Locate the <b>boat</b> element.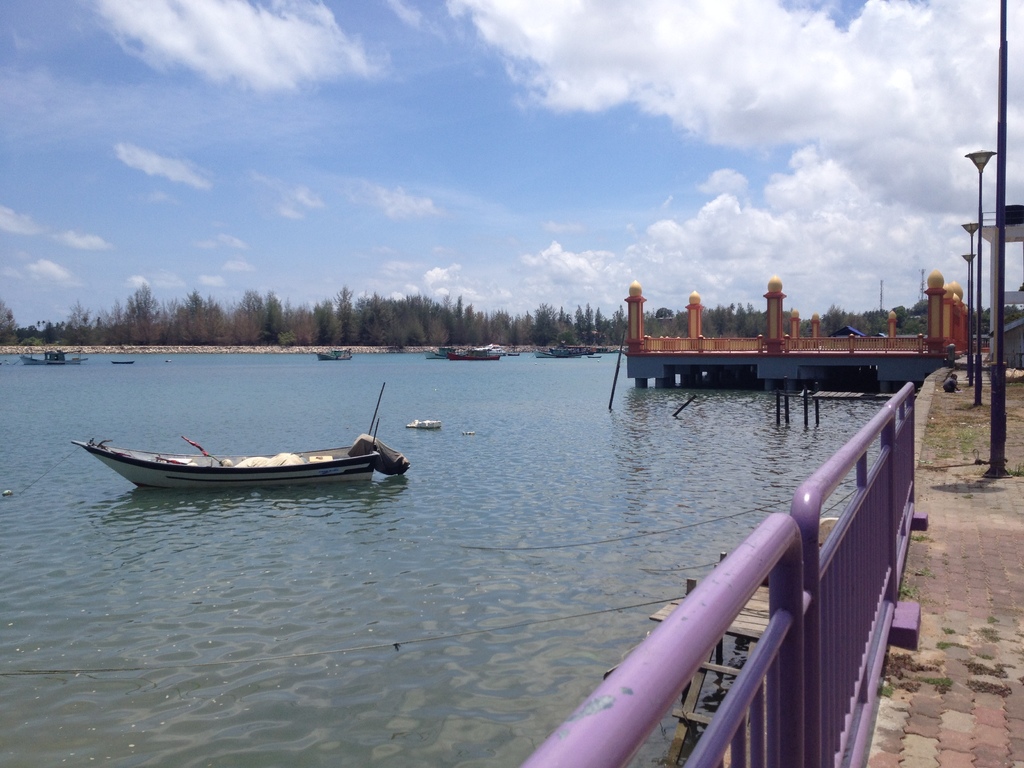
Element bbox: <box>20,346,90,366</box>.
